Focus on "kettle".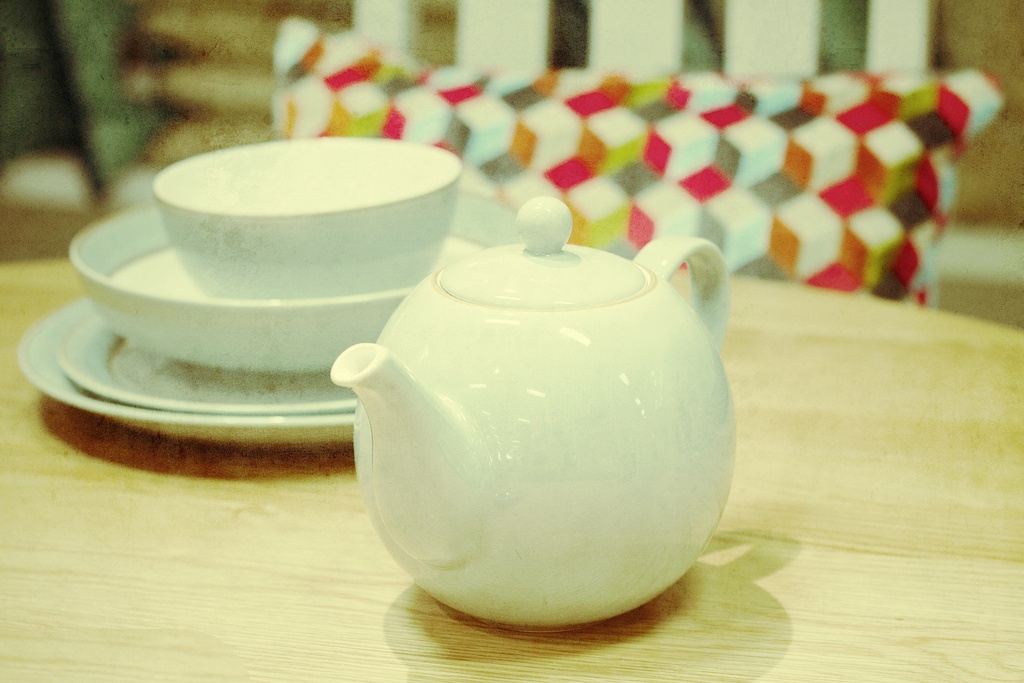
Focused at detection(324, 199, 746, 623).
